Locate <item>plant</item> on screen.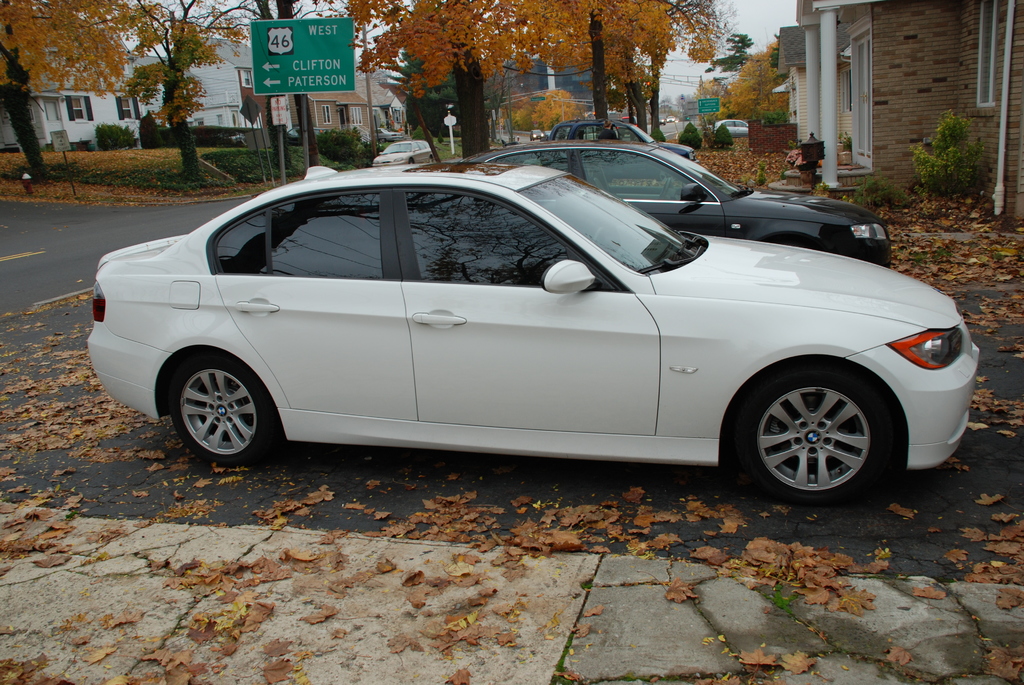
On screen at [138, 110, 169, 148].
